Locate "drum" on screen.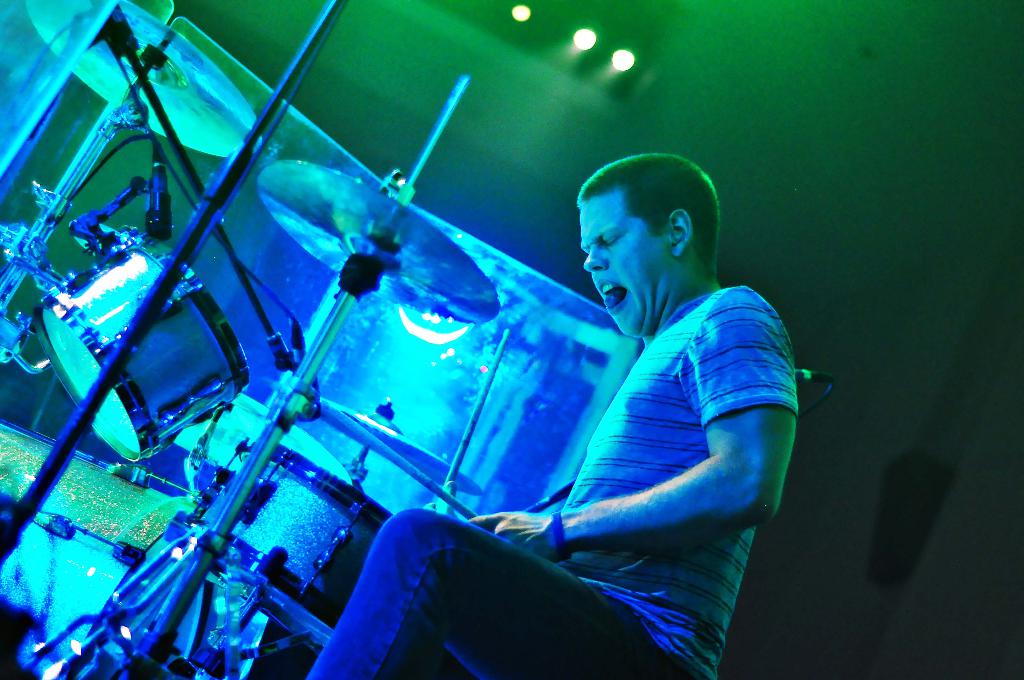
On screen at box=[0, 415, 266, 679].
